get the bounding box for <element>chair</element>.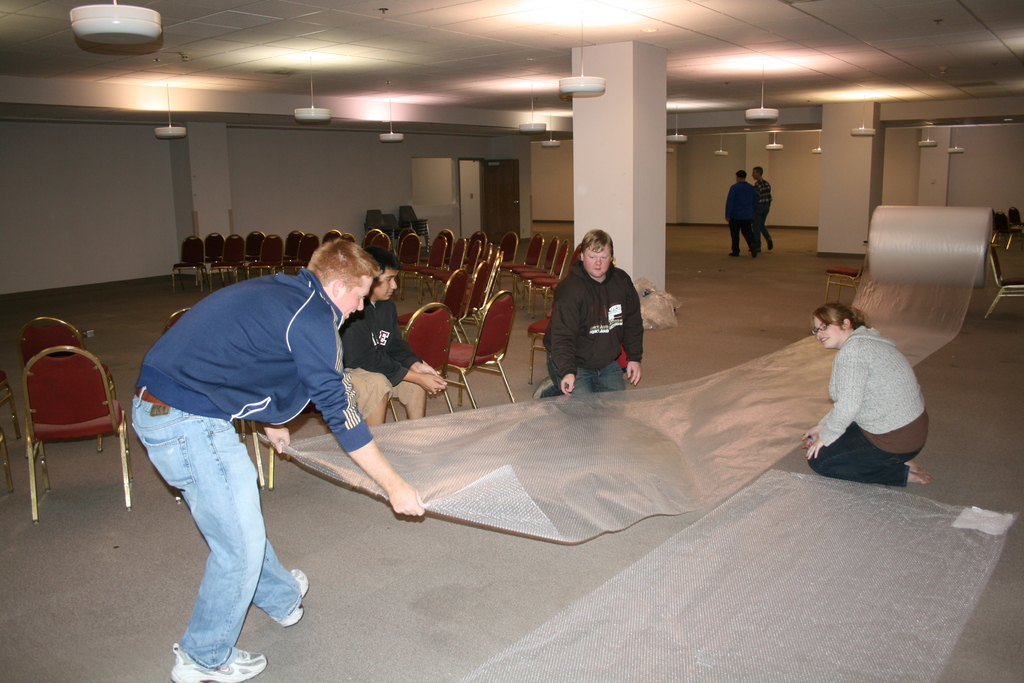
541/308/554/316.
